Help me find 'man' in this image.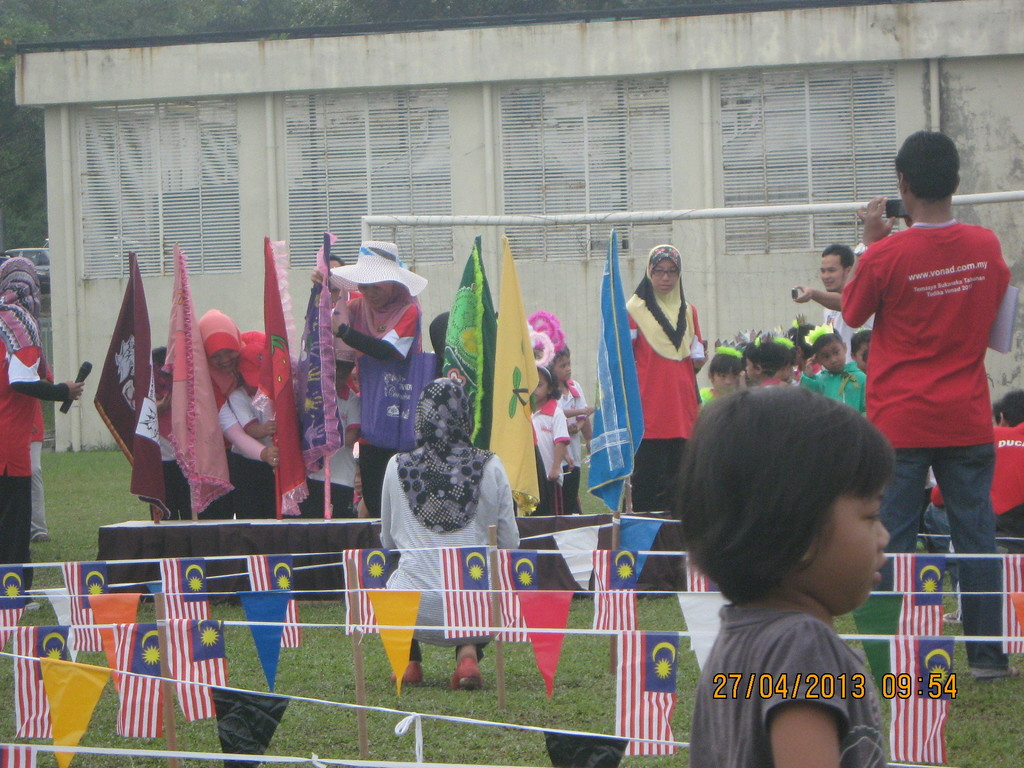
Found it: rect(820, 145, 1017, 576).
